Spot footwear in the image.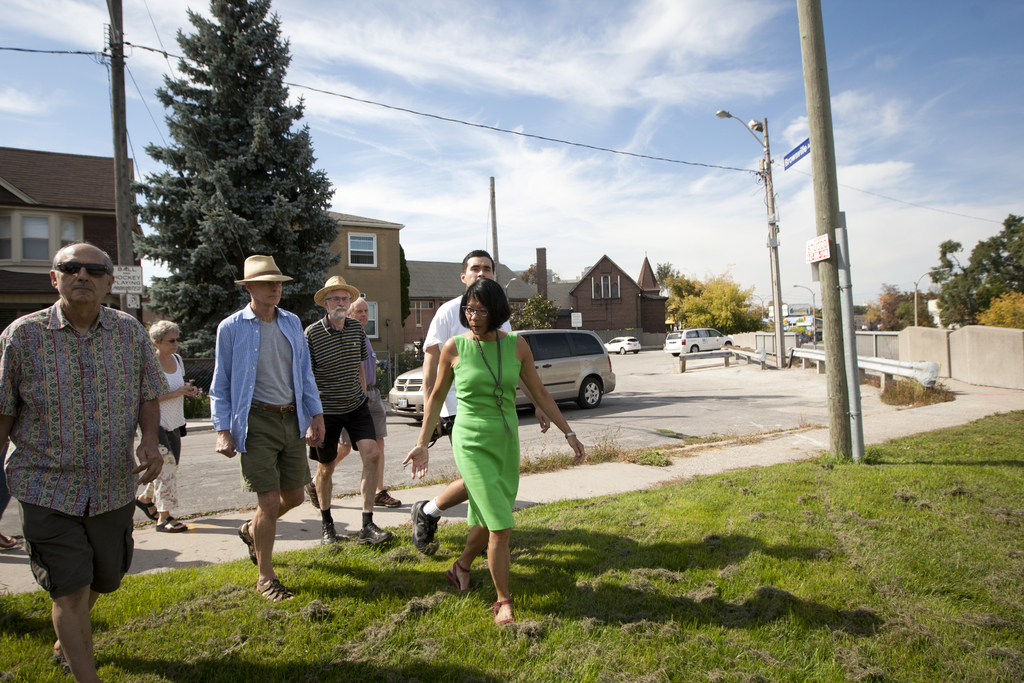
footwear found at <bbox>447, 557, 474, 592</bbox>.
